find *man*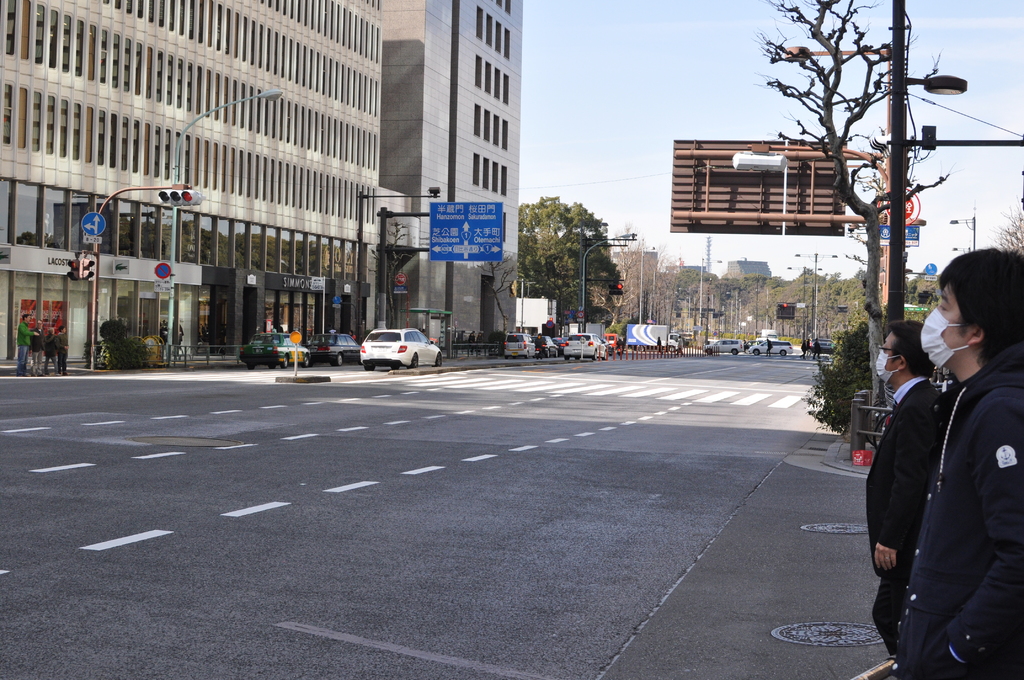
detection(477, 331, 482, 357)
